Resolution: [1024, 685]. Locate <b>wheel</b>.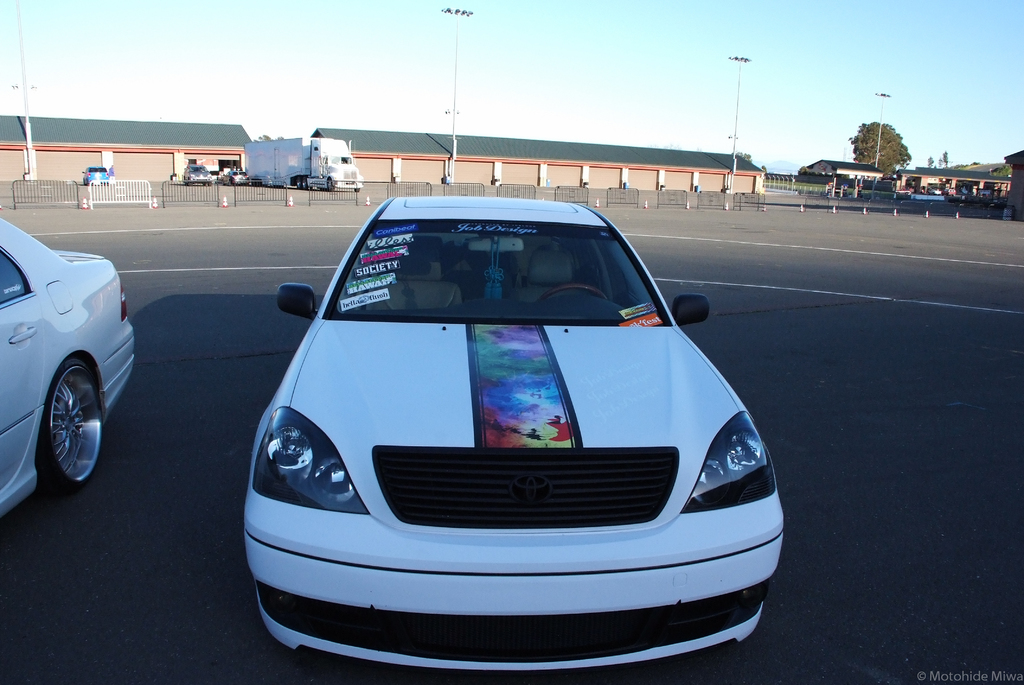
box(300, 177, 310, 189).
